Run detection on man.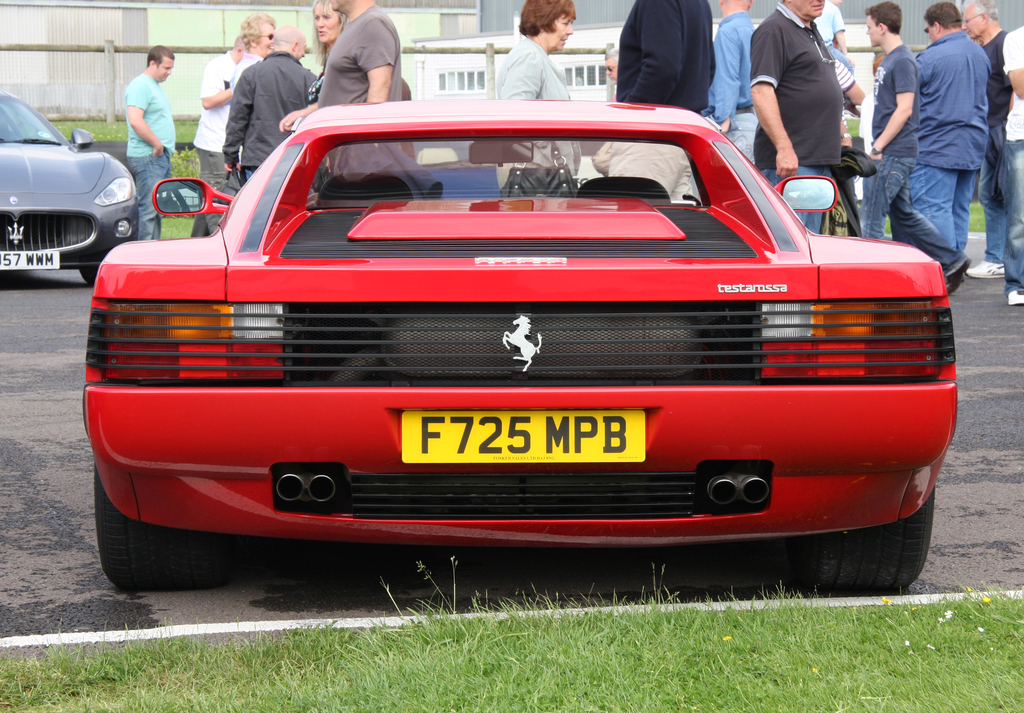
Result: region(591, 0, 716, 201).
